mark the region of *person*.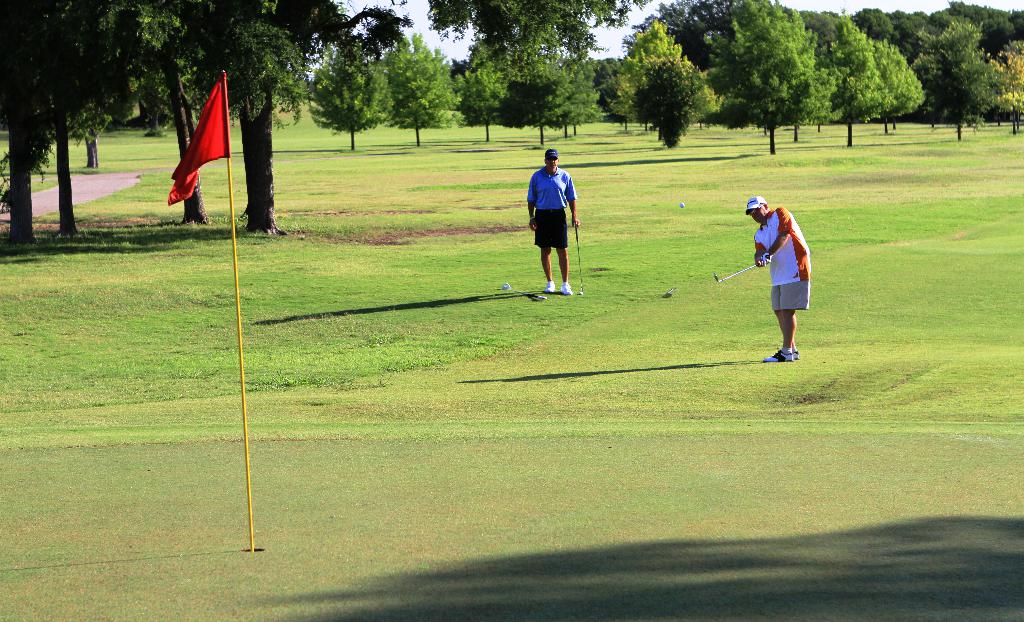
Region: Rect(527, 152, 576, 278).
